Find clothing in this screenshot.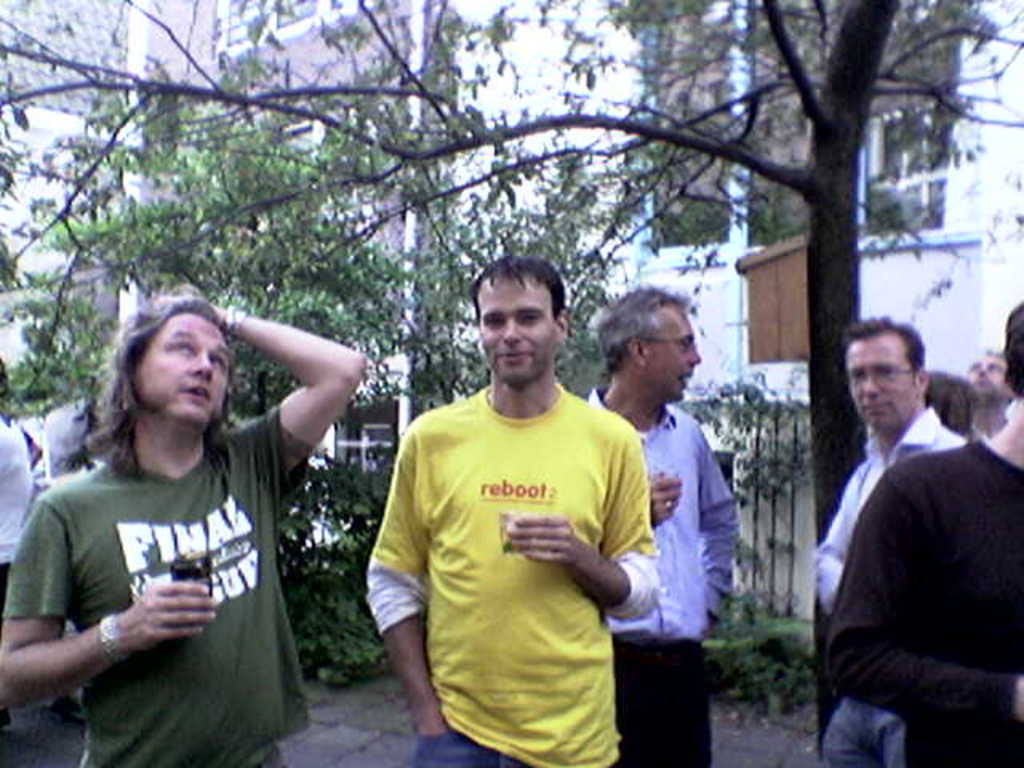
The bounding box for clothing is (left=5, top=403, right=312, bottom=766).
